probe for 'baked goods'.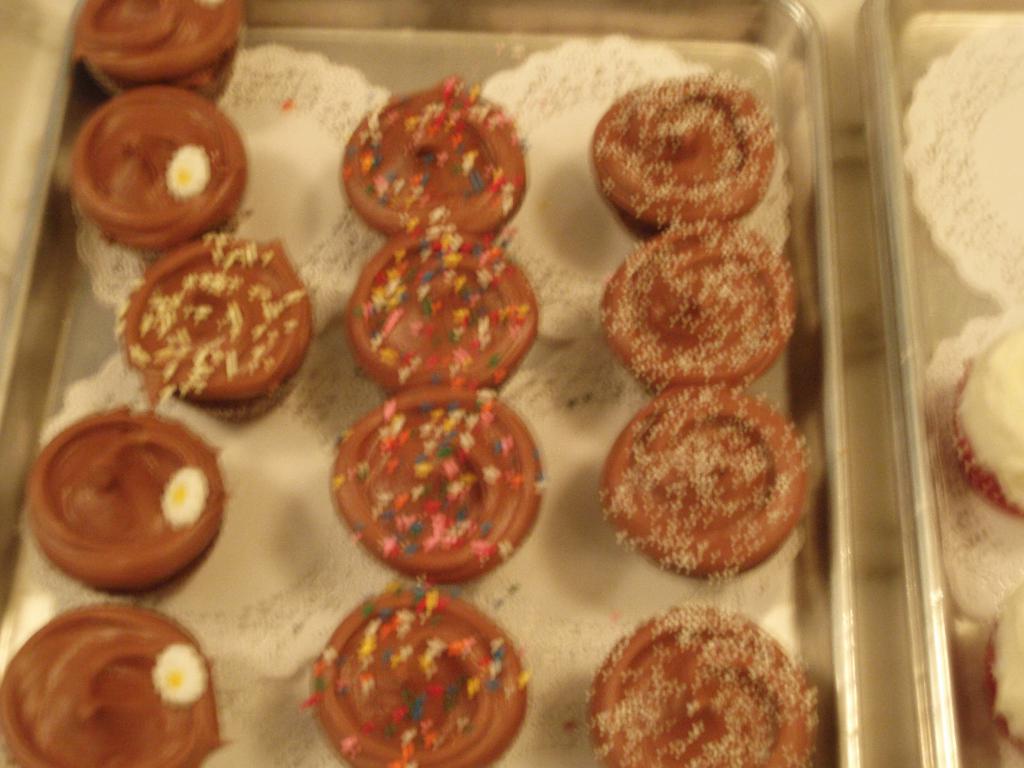
Probe result: pyautogui.locateOnScreen(23, 404, 236, 598).
